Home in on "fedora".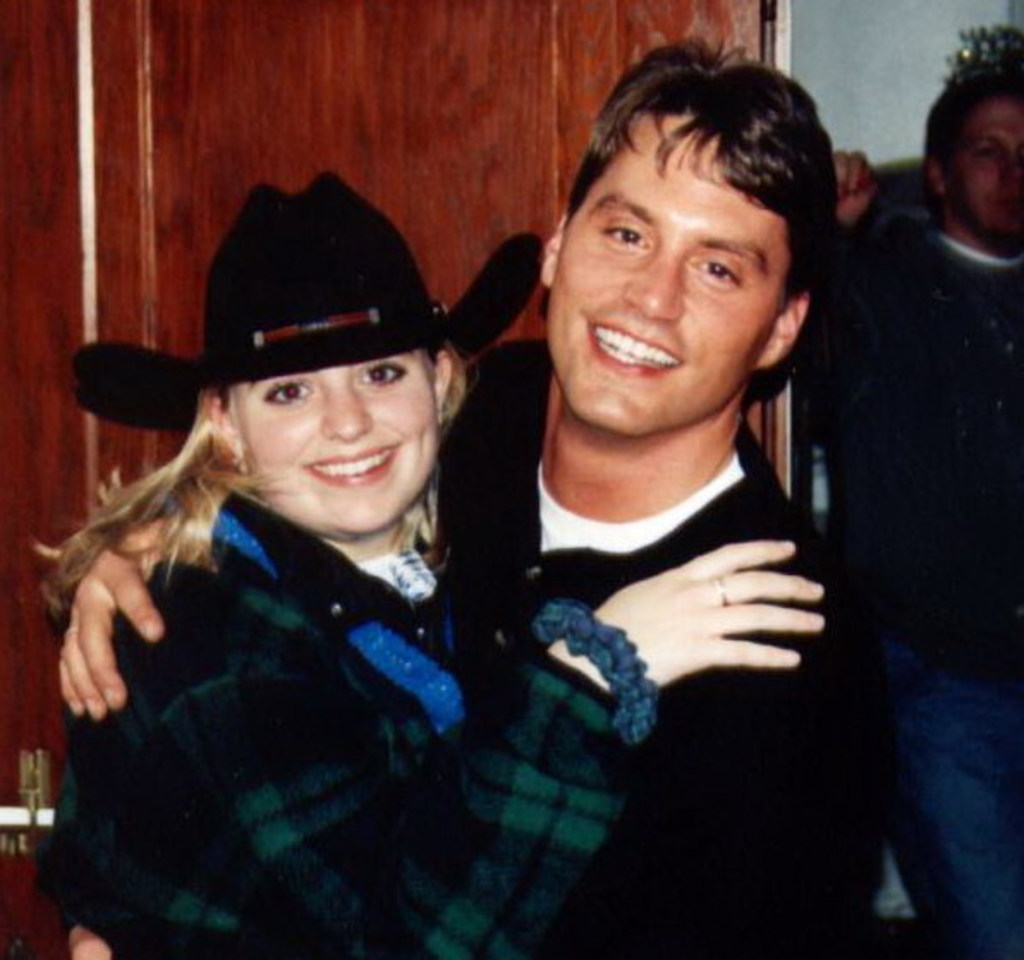
Homed in at [left=70, top=173, right=543, bottom=445].
